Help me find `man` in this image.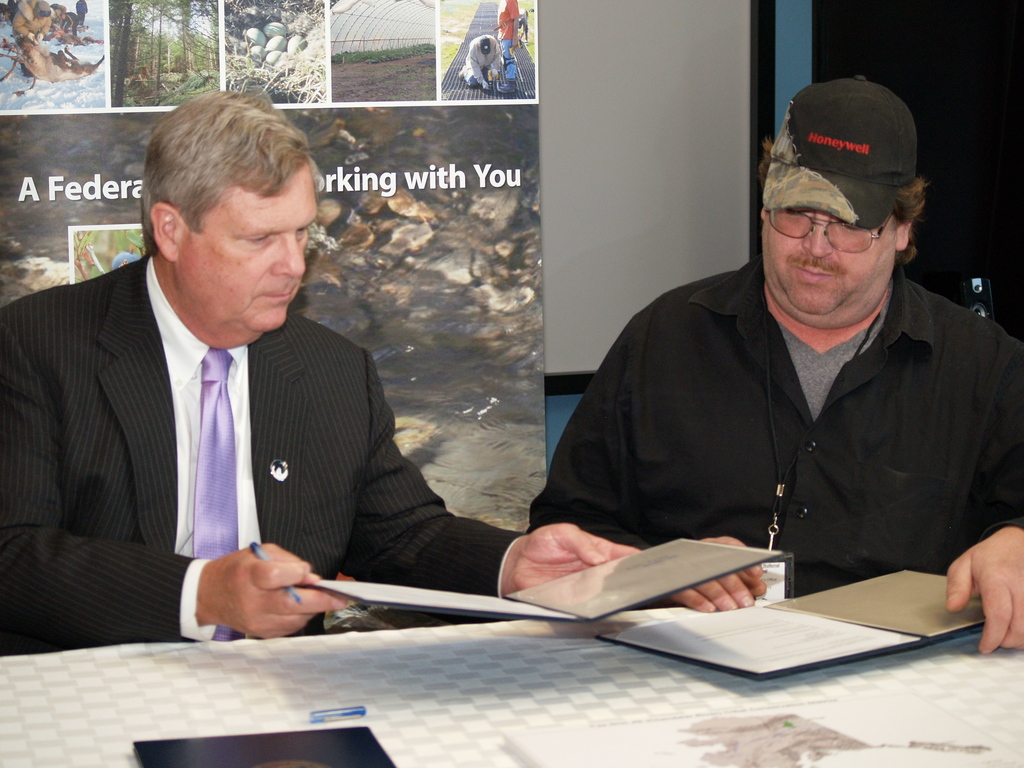
Found it: box=[555, 95, 1021, 625].
